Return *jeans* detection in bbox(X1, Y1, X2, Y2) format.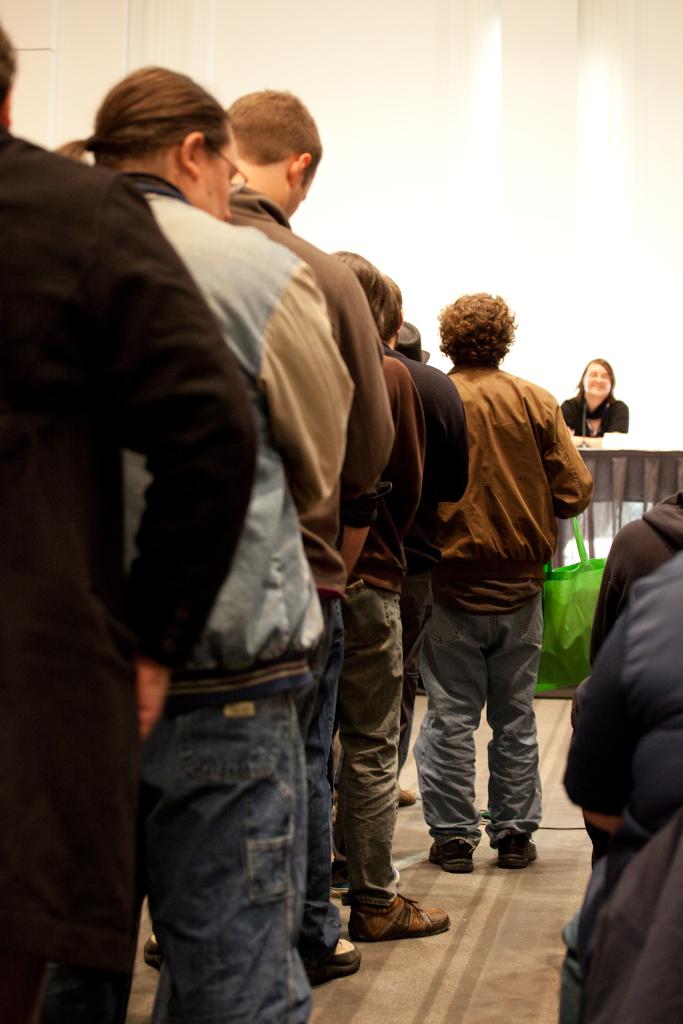
bbox(406, 579, 564, 893).
